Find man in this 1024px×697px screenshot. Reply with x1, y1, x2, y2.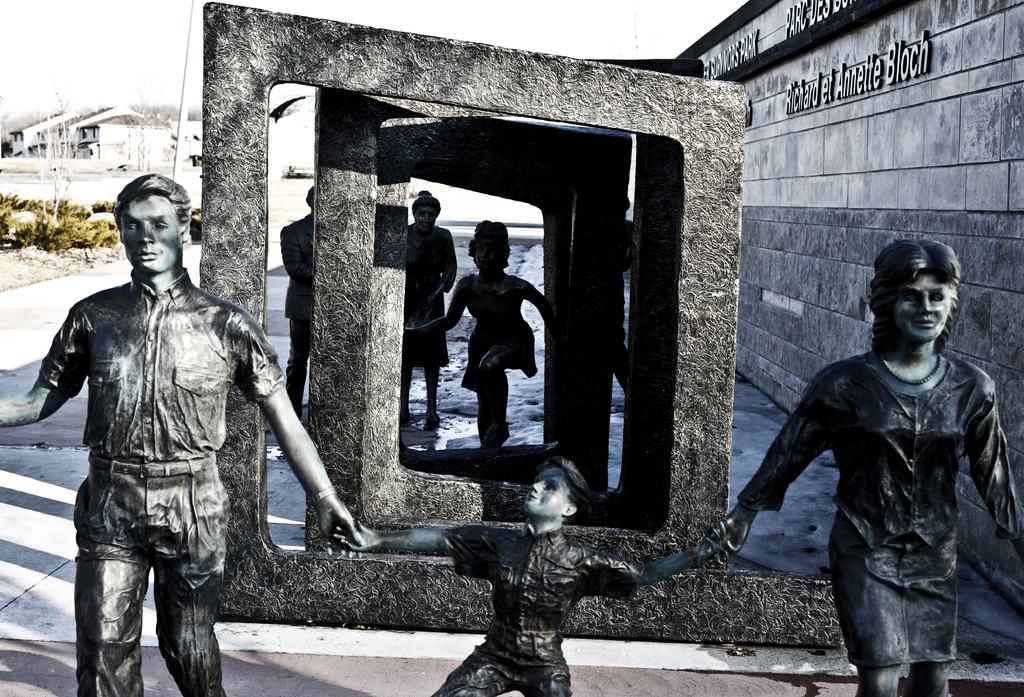
278, 187, 324, 416.
